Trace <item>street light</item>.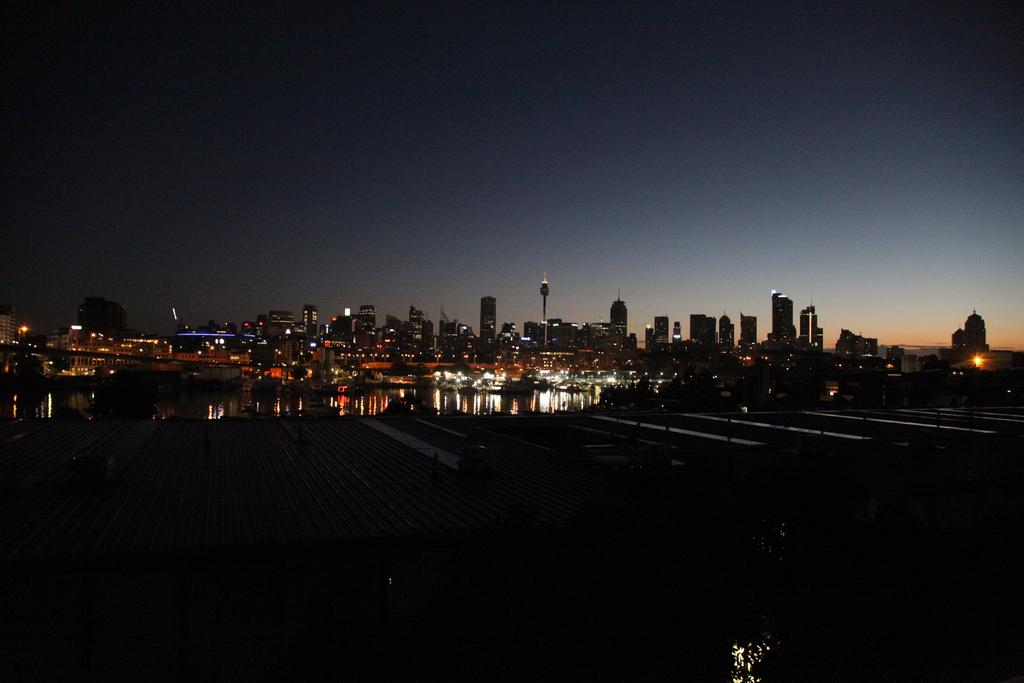
Traced to bbox=(275, 348, 282, 365).
